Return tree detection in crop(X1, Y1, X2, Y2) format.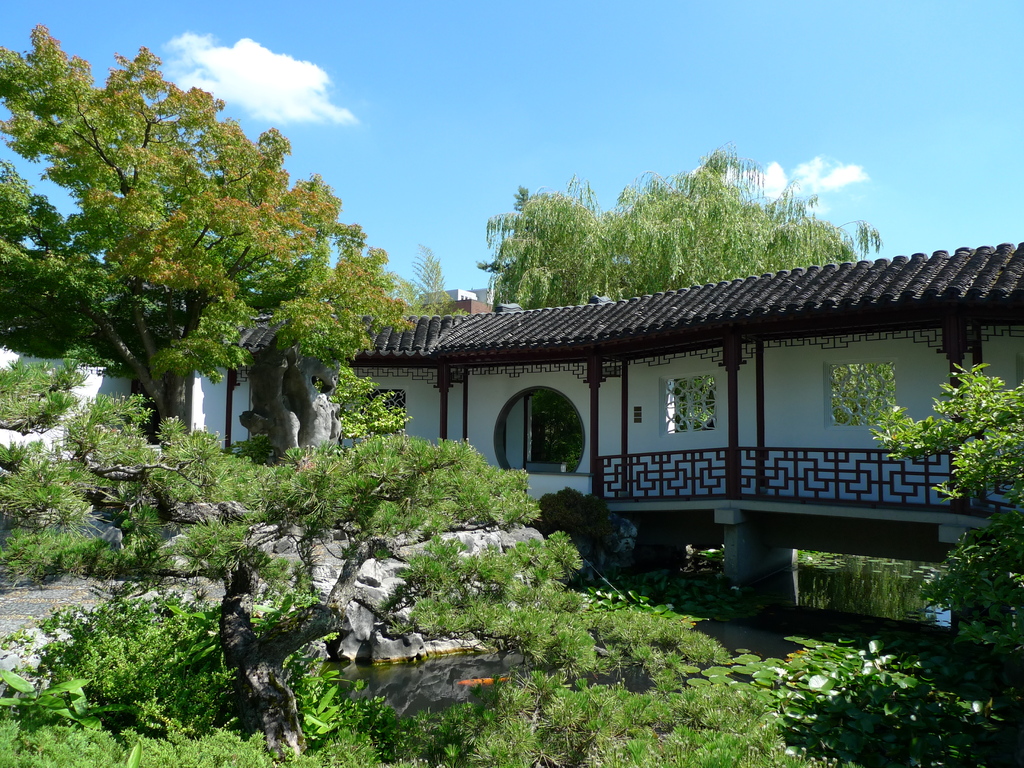
crop(473, 138, 877, 312).
